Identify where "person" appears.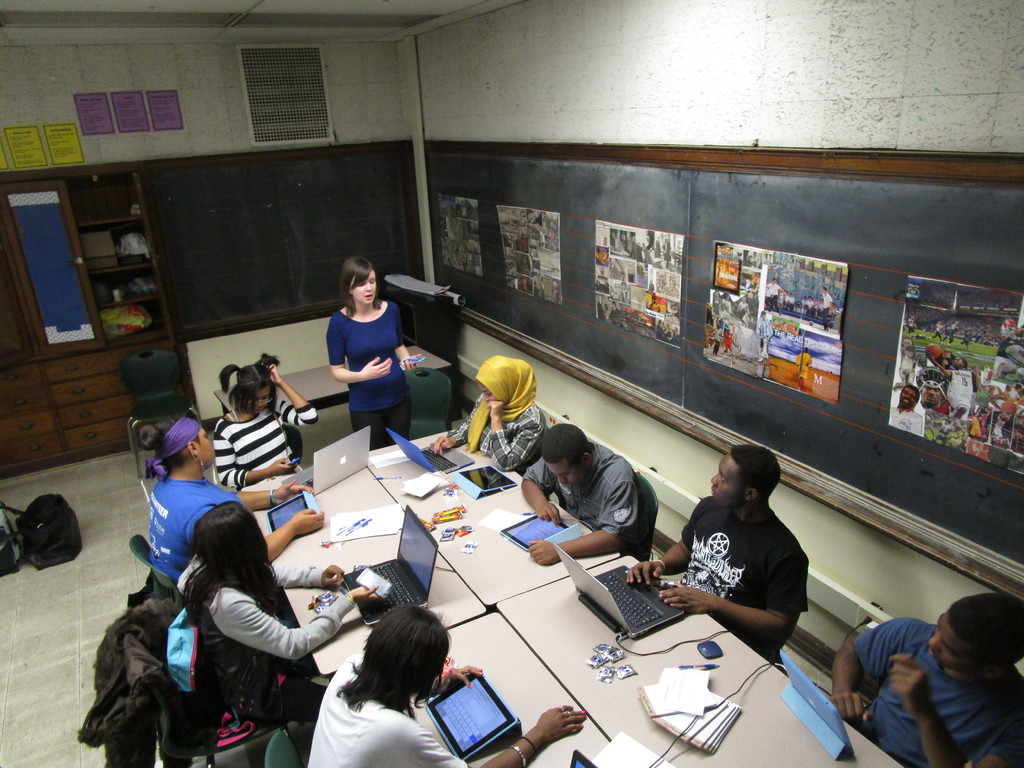
Appears at rect(303, 606, 585, 767).
